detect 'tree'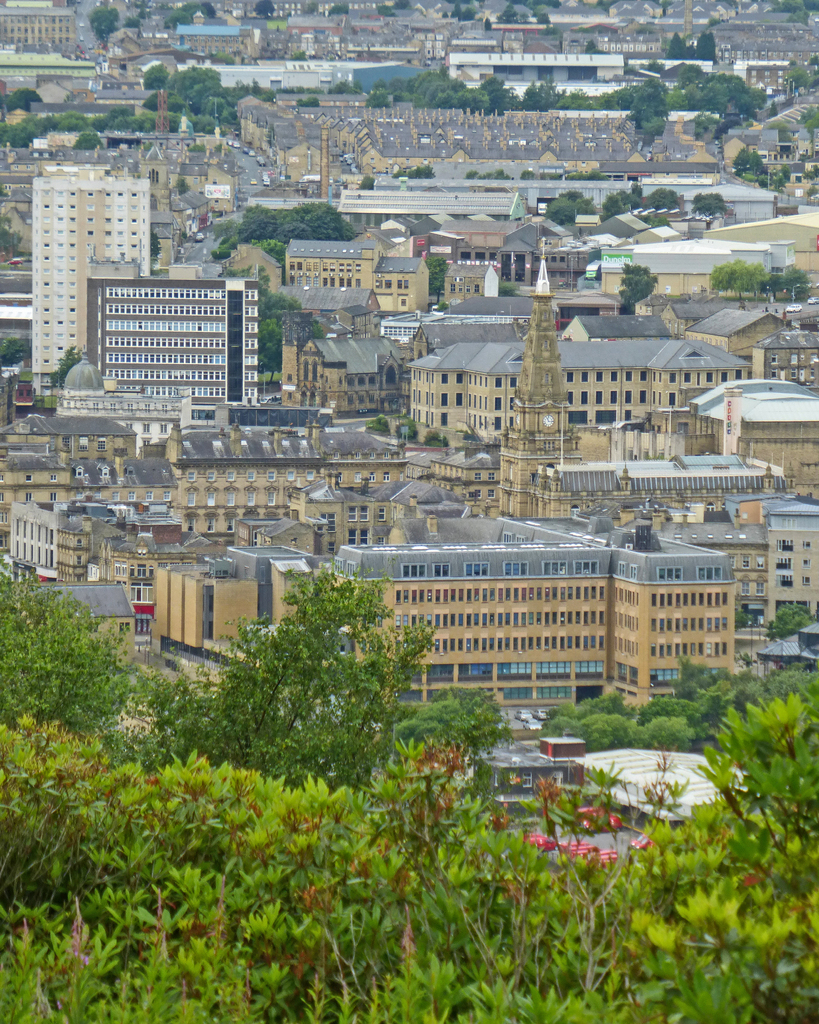
left=595, top=189, right=642, bottom=229
